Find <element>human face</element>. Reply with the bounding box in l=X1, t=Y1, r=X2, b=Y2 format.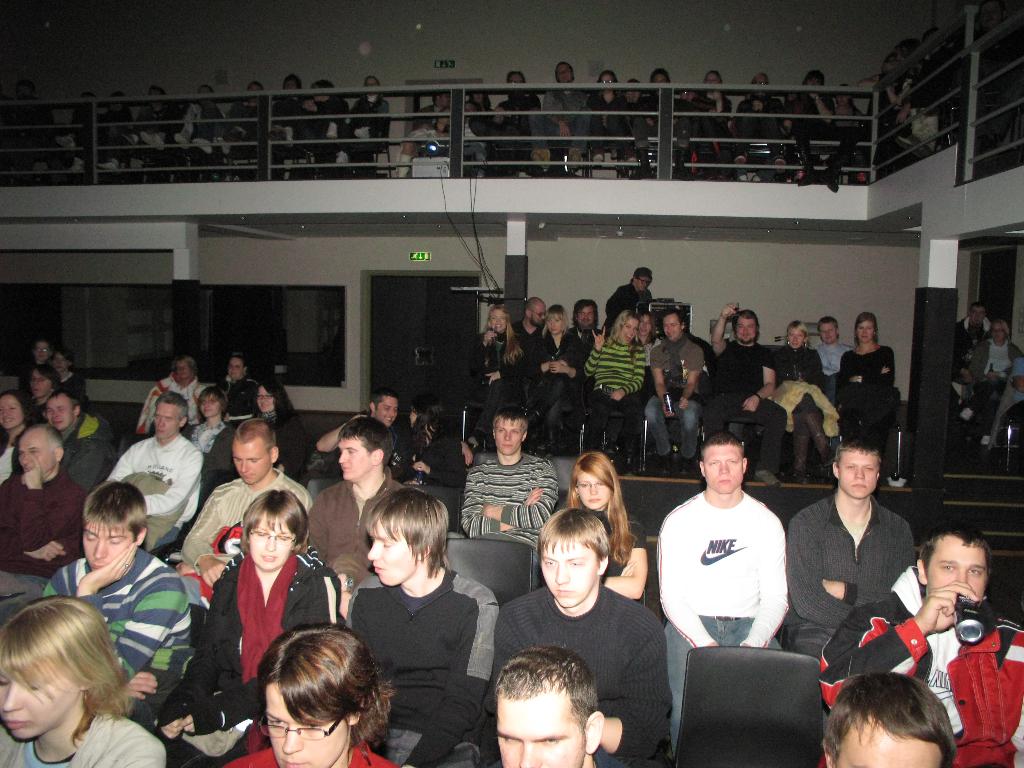
l=47, t=396, r=73, b=430.
